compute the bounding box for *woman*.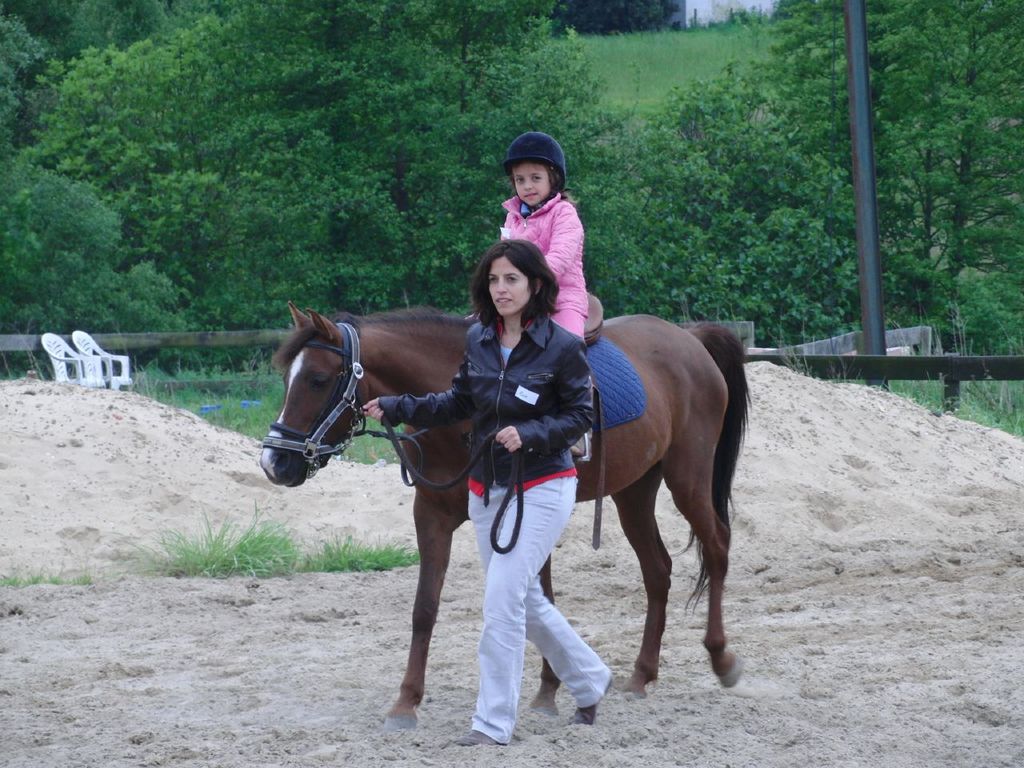
<bbox>357, 237, 612, 751</bbox>.
